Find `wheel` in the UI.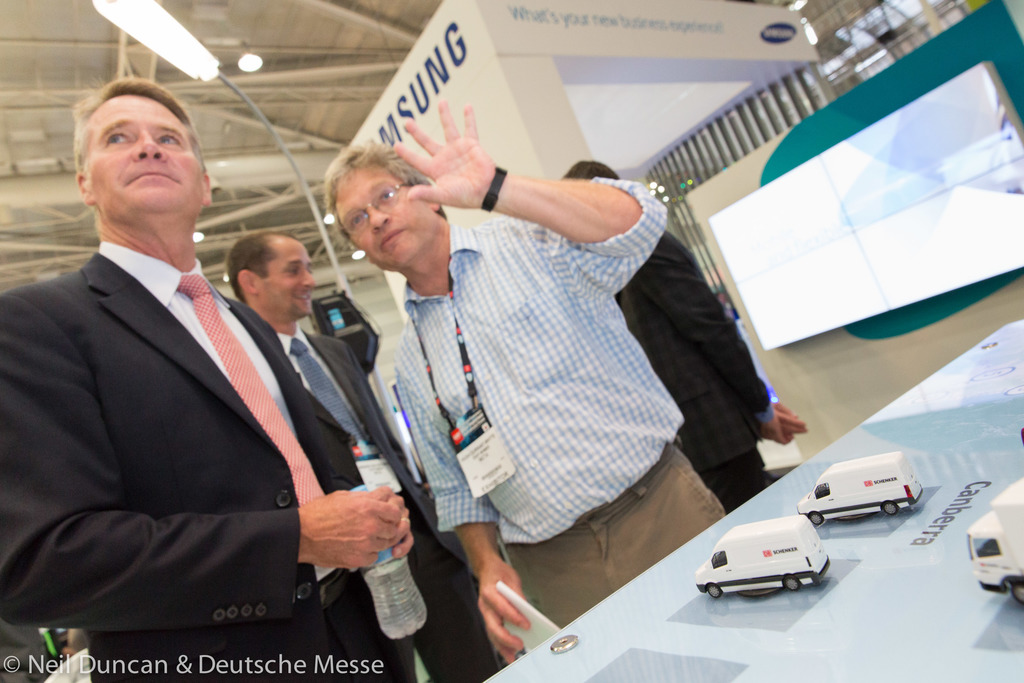
UI element at [808, 513, 822, 524].
